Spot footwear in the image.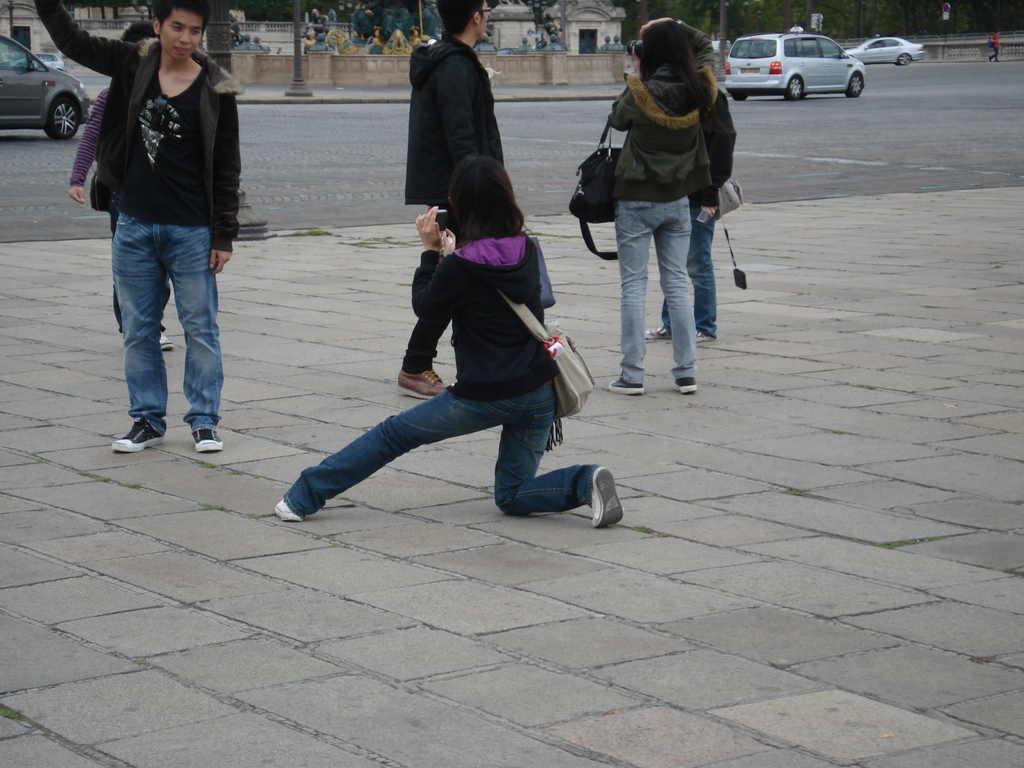
footwear found at [x1=396, y1=367, x2=451, y2=403].
